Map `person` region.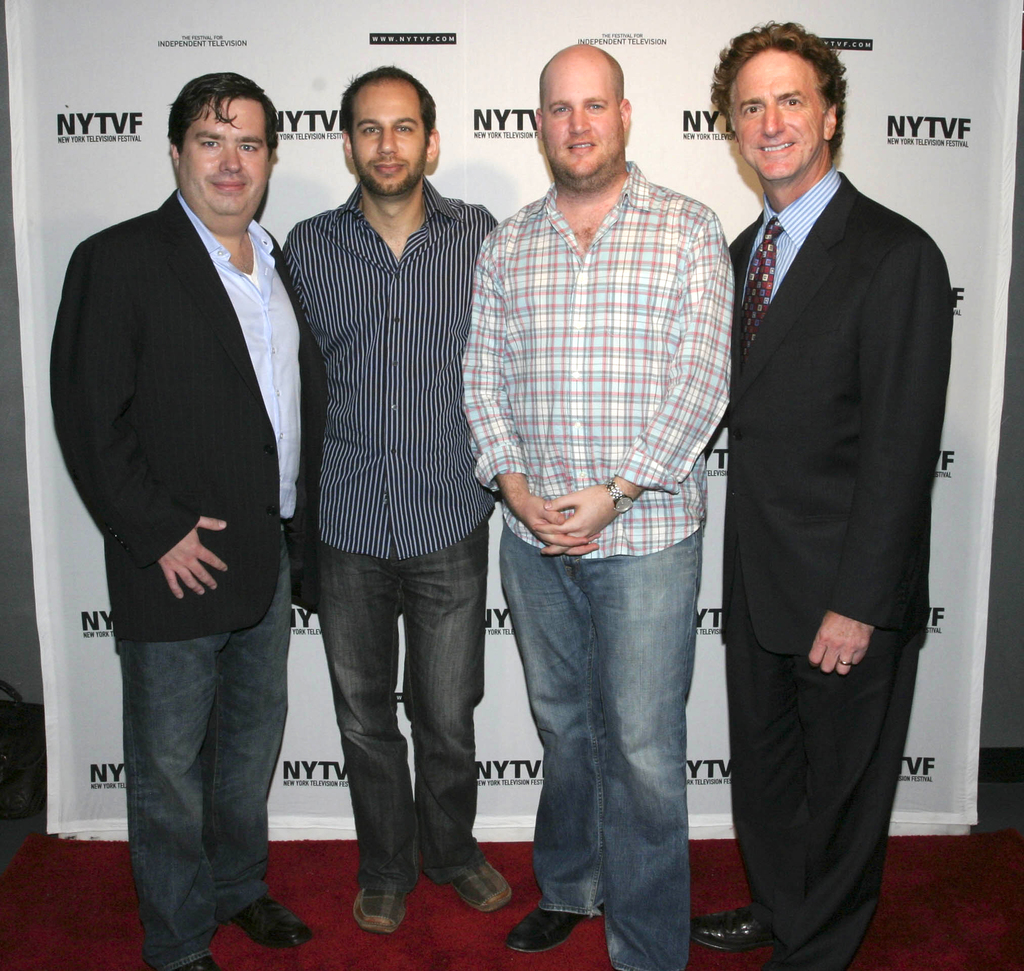
Mapped to <box>704,9,963,970</box>.
